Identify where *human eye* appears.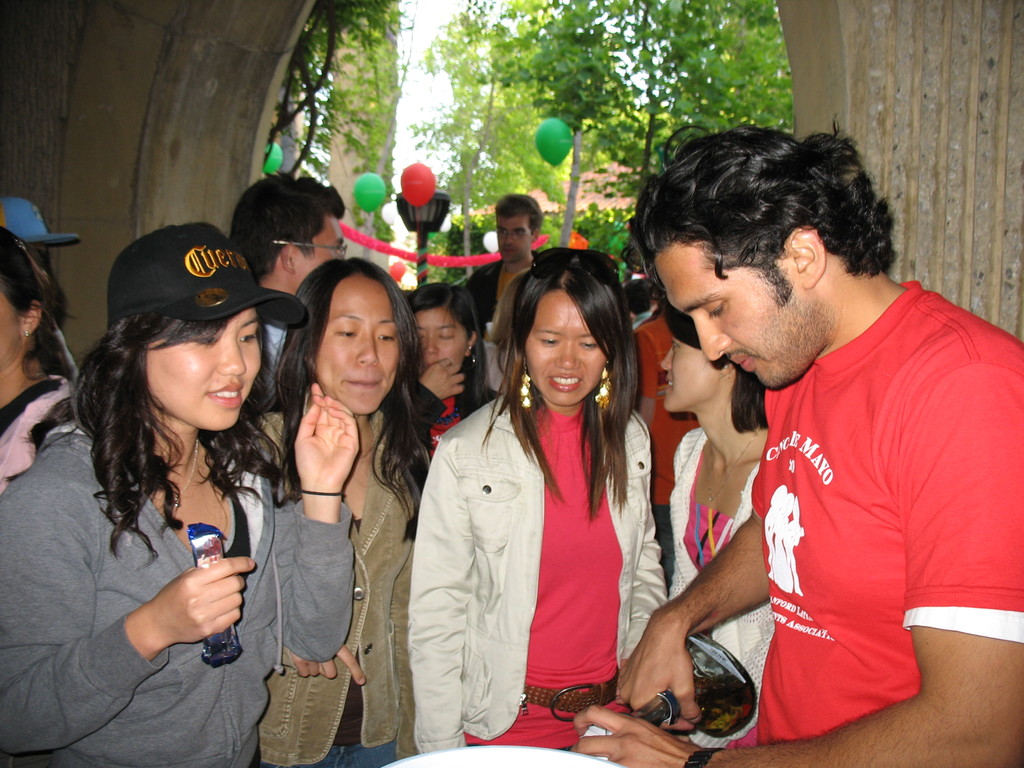
Appears at (499, 228, 506, 241).
